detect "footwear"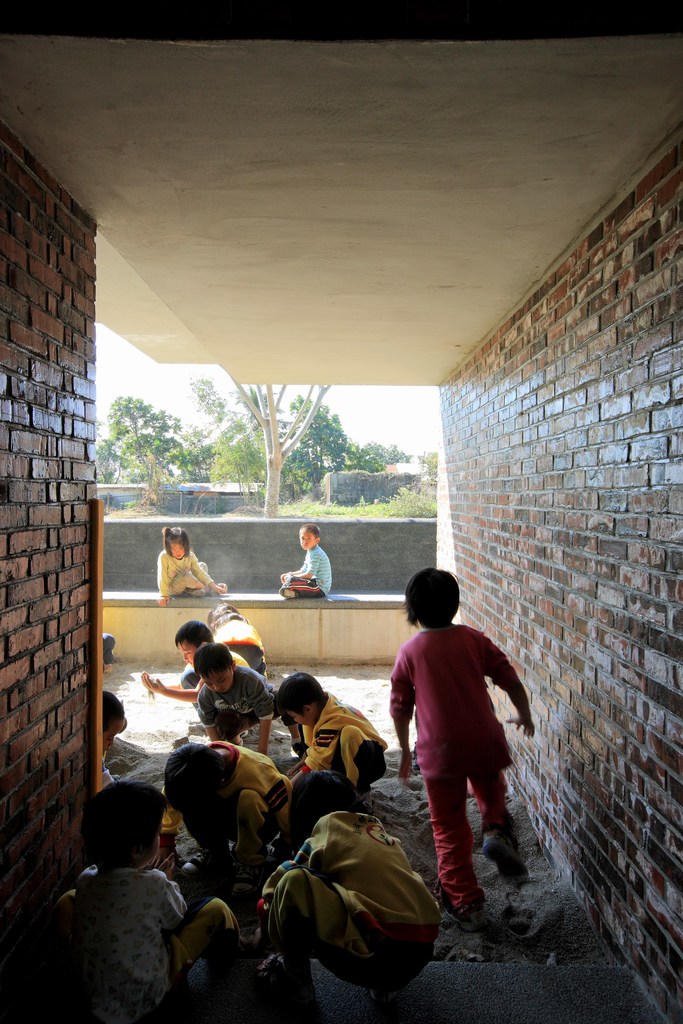
x1=233 y1=729 x2=248 y2=739
